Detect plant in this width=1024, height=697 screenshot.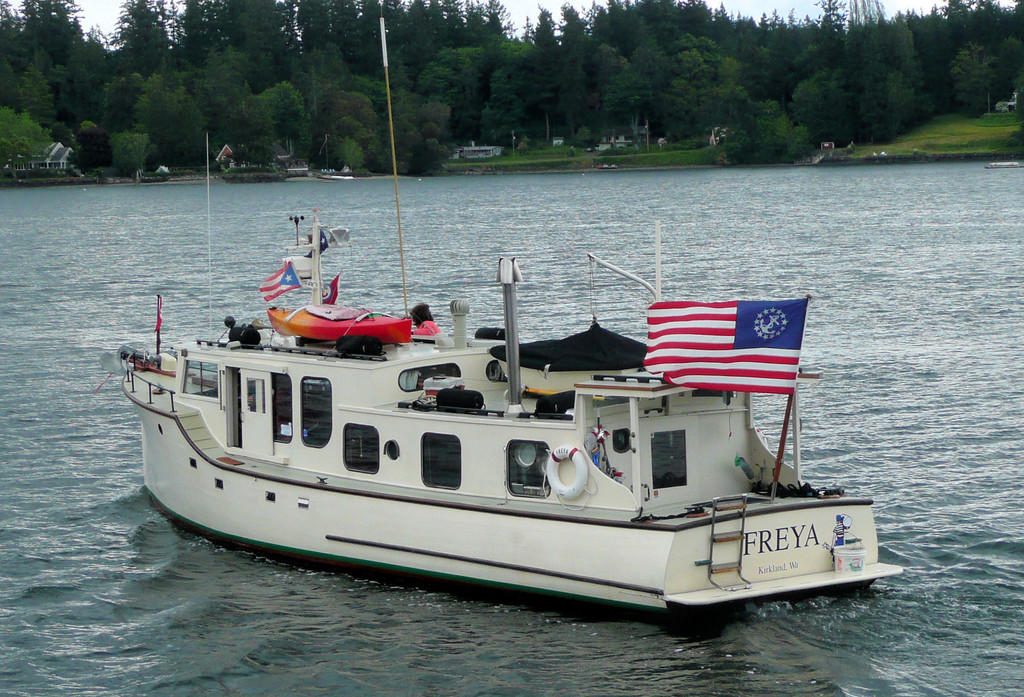
Detection: (109, 131, 153, 176).
